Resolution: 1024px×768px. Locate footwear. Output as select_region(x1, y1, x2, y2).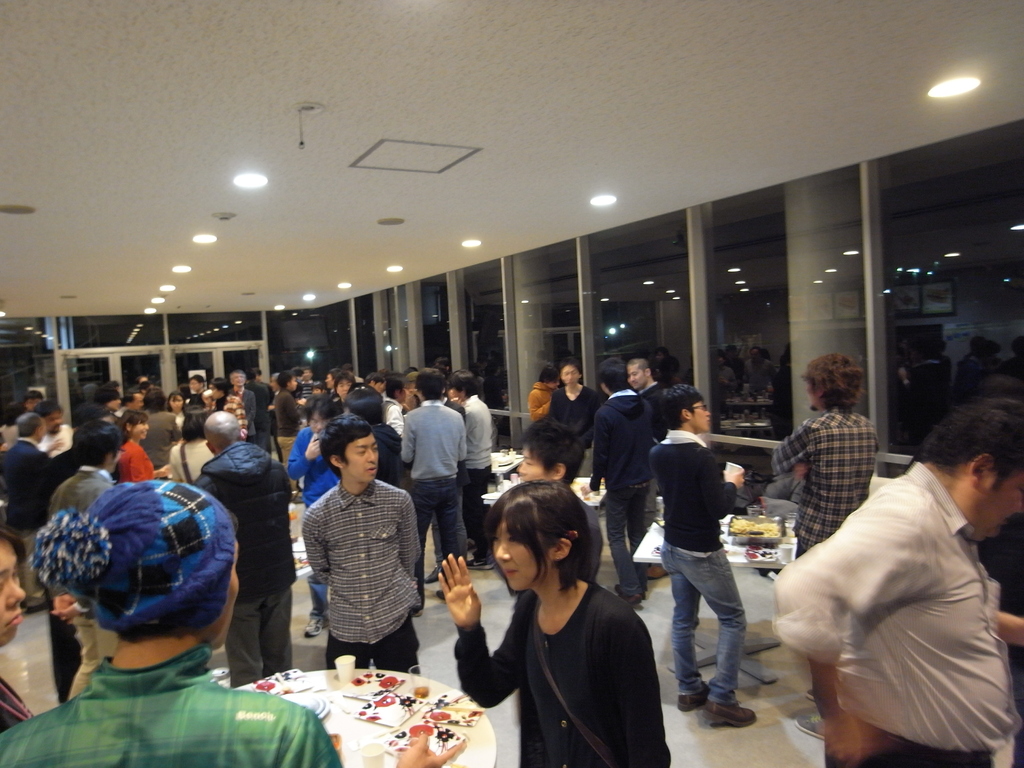
select_region(678, 685, 710, 718).
